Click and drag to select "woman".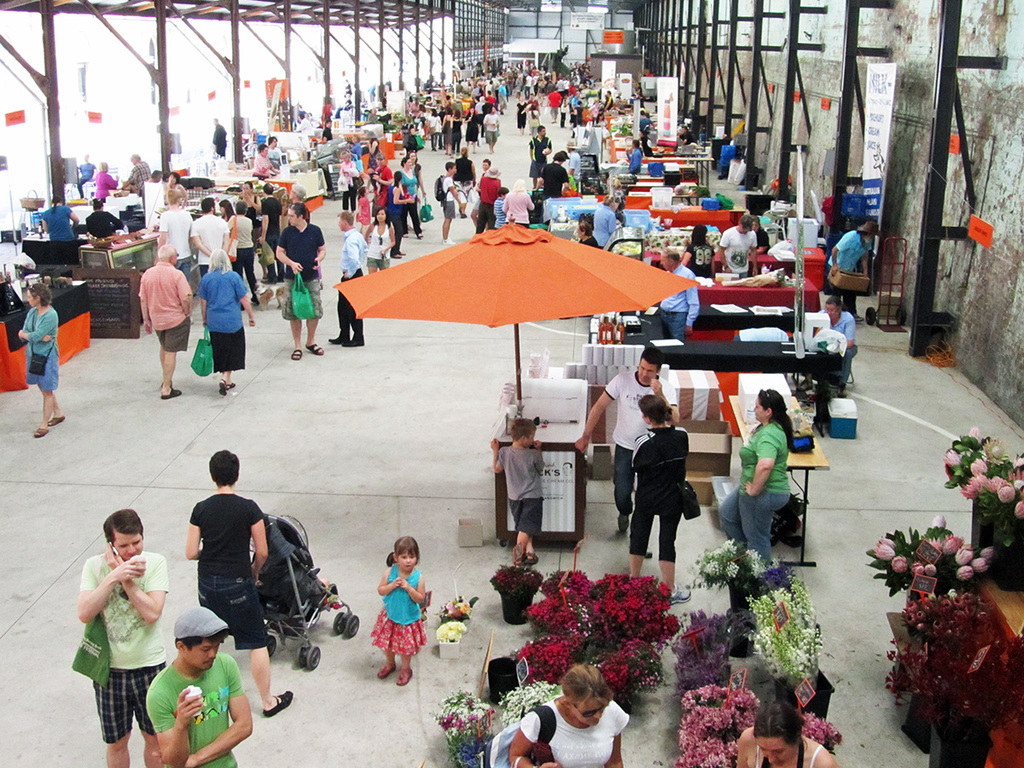
Selection: 95 161 120 196.
